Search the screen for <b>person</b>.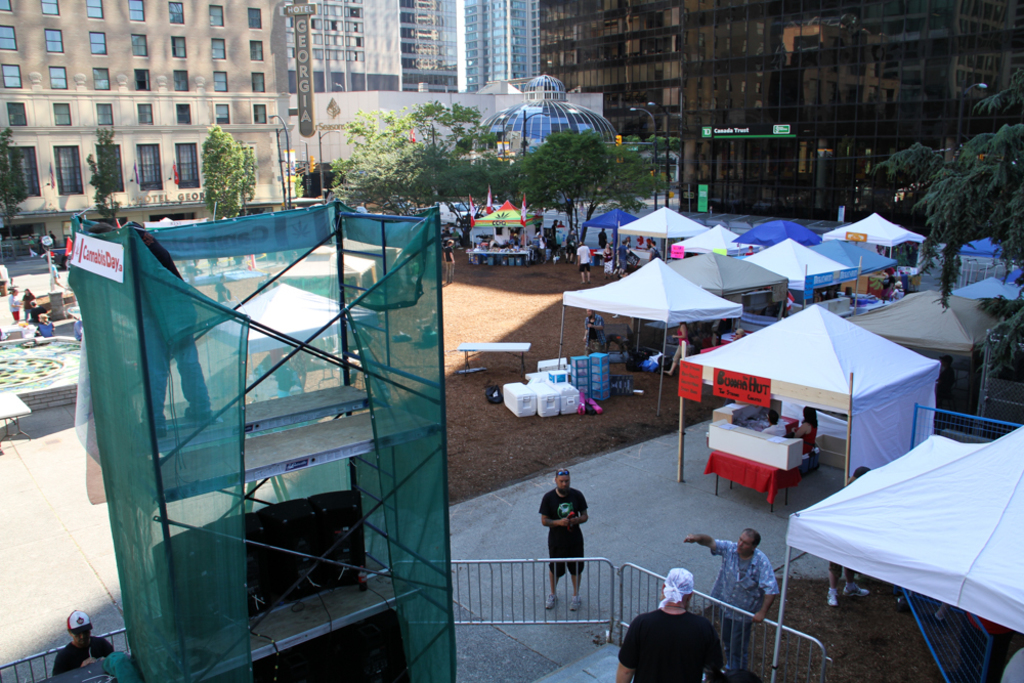
Found at BBox(9, 288, 23, 318).
